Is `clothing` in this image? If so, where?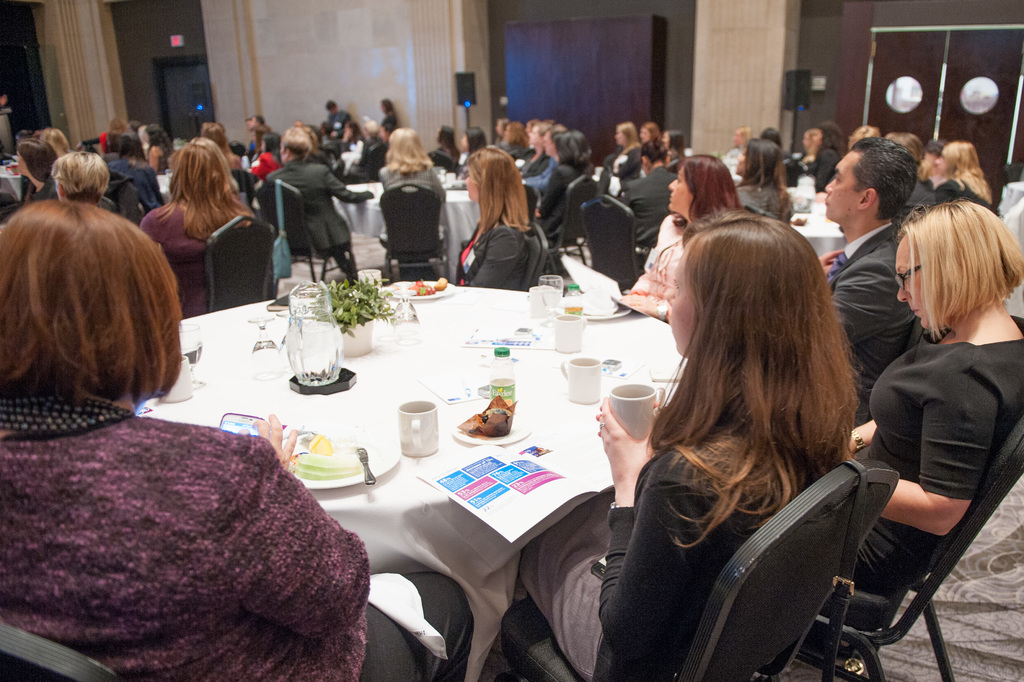
Yes, at pyautogui.locateOnScreen(716, 145, 740, 170).
